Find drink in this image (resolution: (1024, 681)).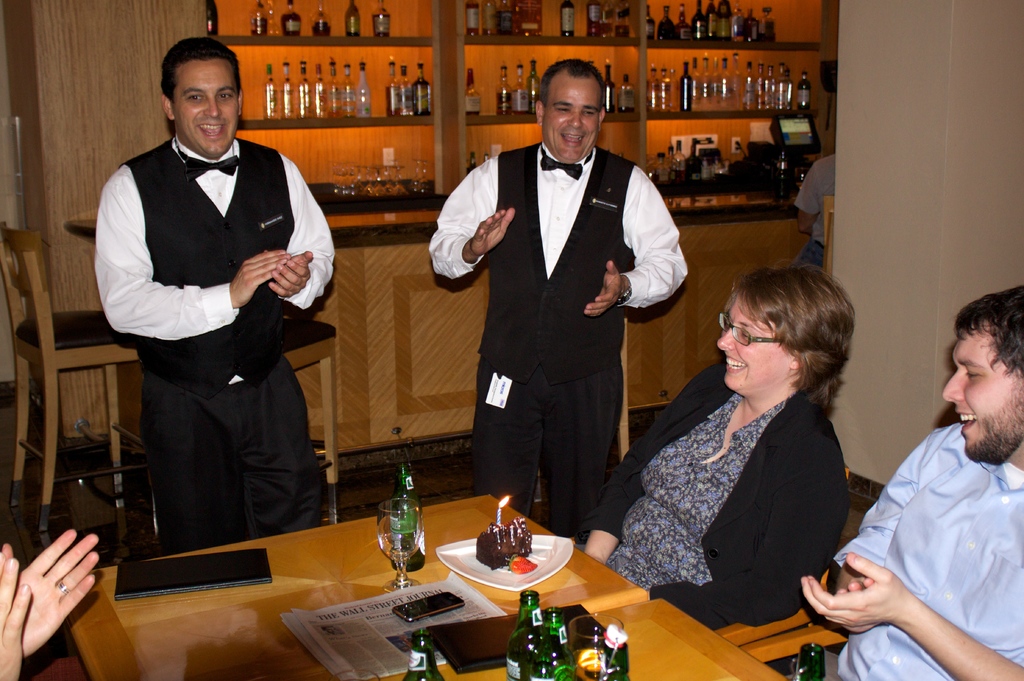
rect(248, 0, 268, 35).
